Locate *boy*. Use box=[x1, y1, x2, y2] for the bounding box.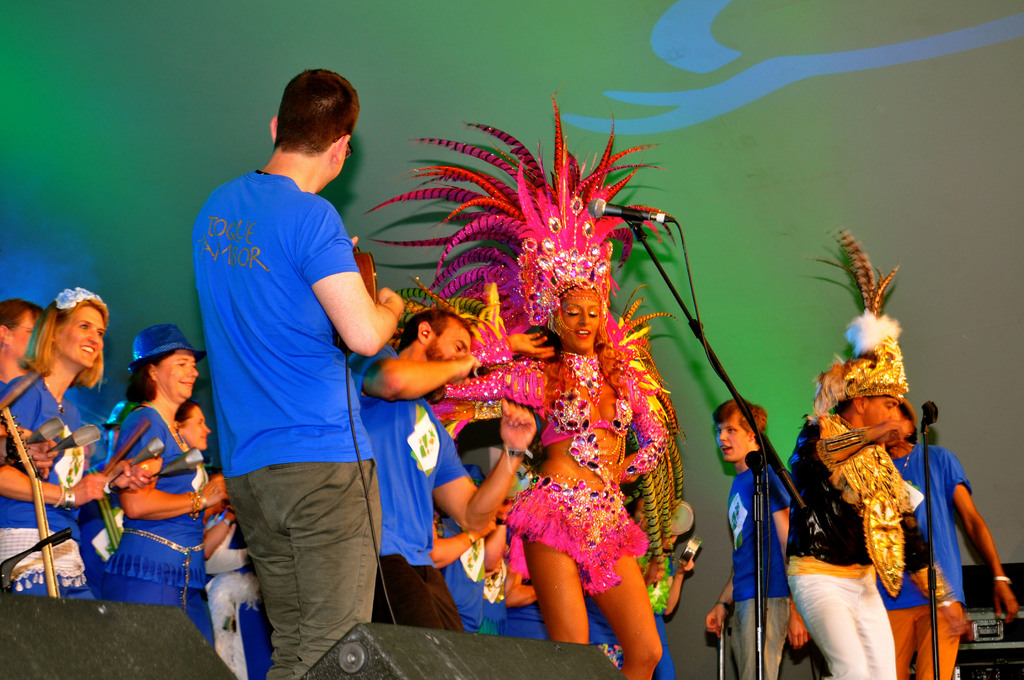
box=[341, 300, 564, 630].
